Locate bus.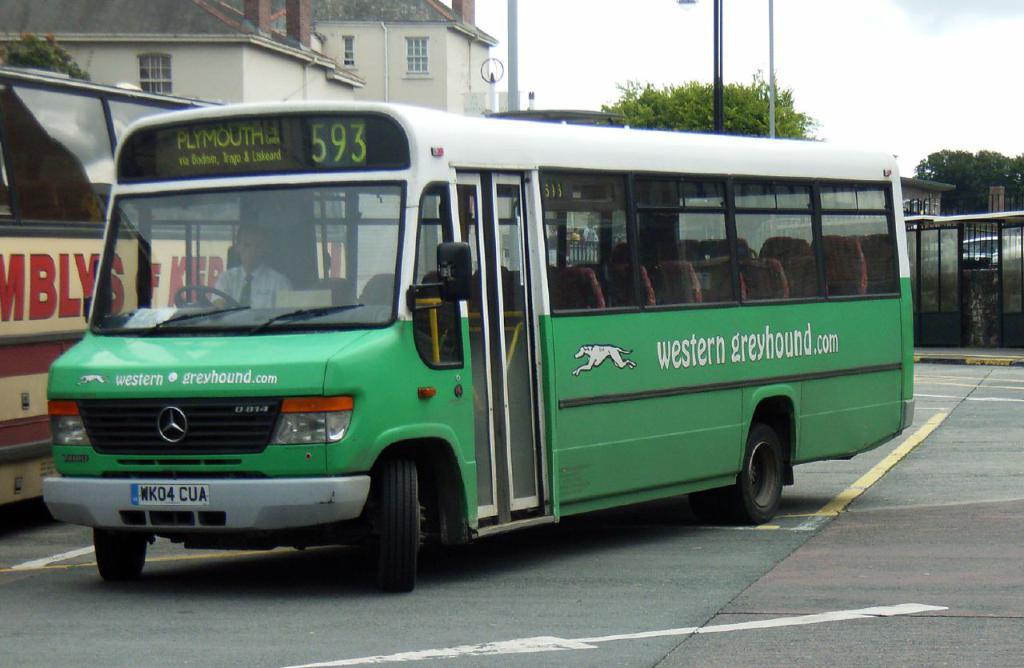
Bounding box: (47, 98, 915, 598).
